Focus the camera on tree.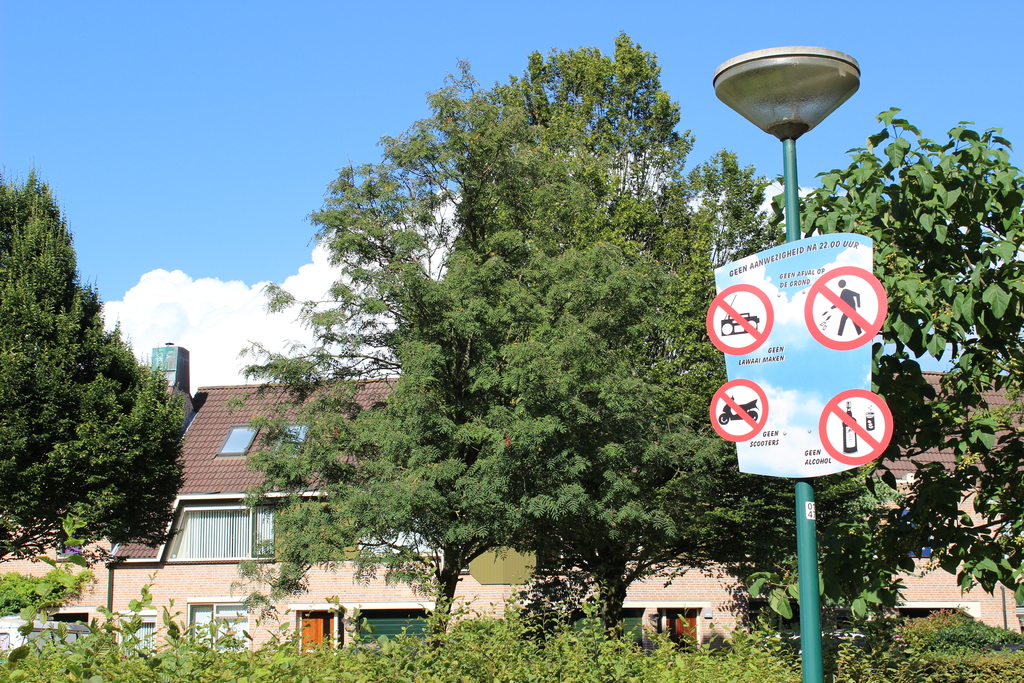
Focus region: Rect(499, 137, 797, 627).
